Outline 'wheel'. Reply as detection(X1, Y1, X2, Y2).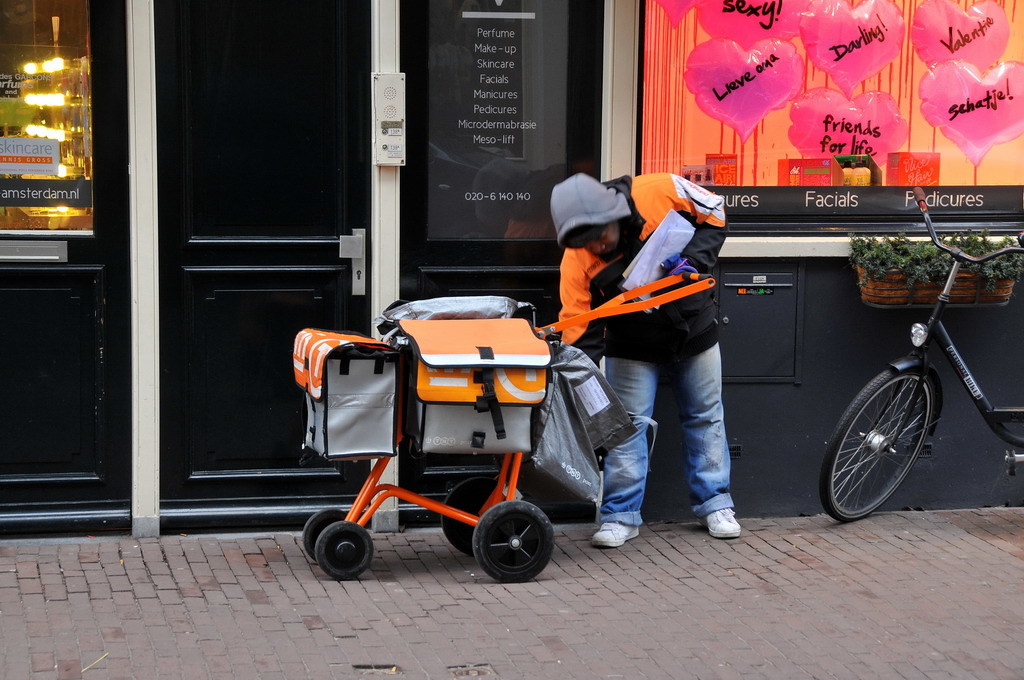
detection(316, 522, 372, 577).
